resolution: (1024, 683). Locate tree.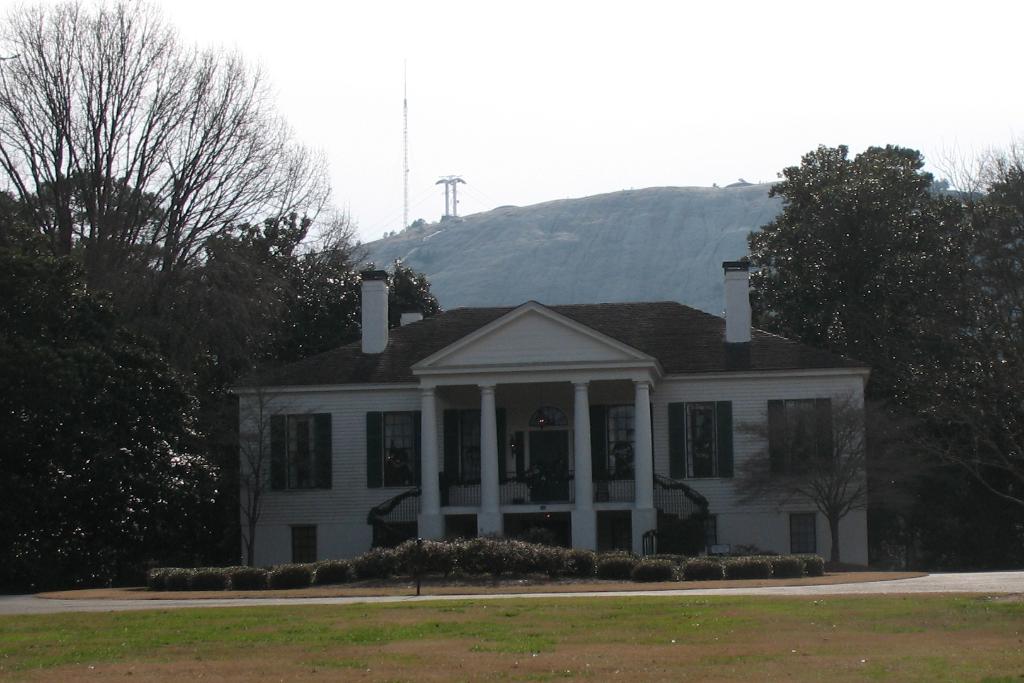
rect(218, 218, 445, 372).
